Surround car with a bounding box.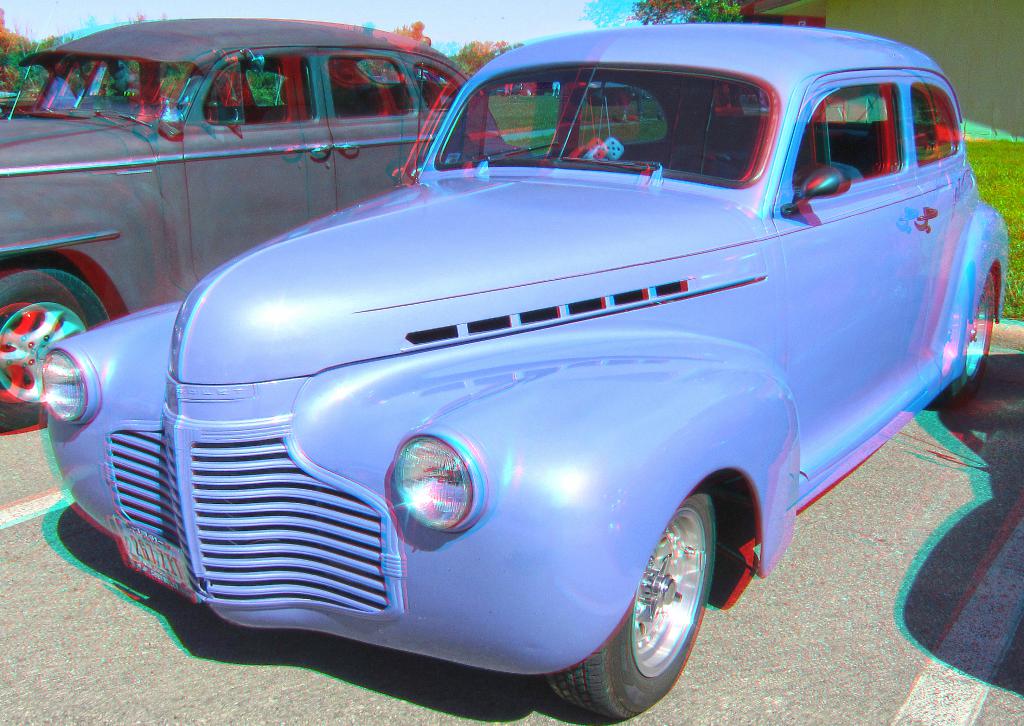
region(40, 21, 1011, 722).
